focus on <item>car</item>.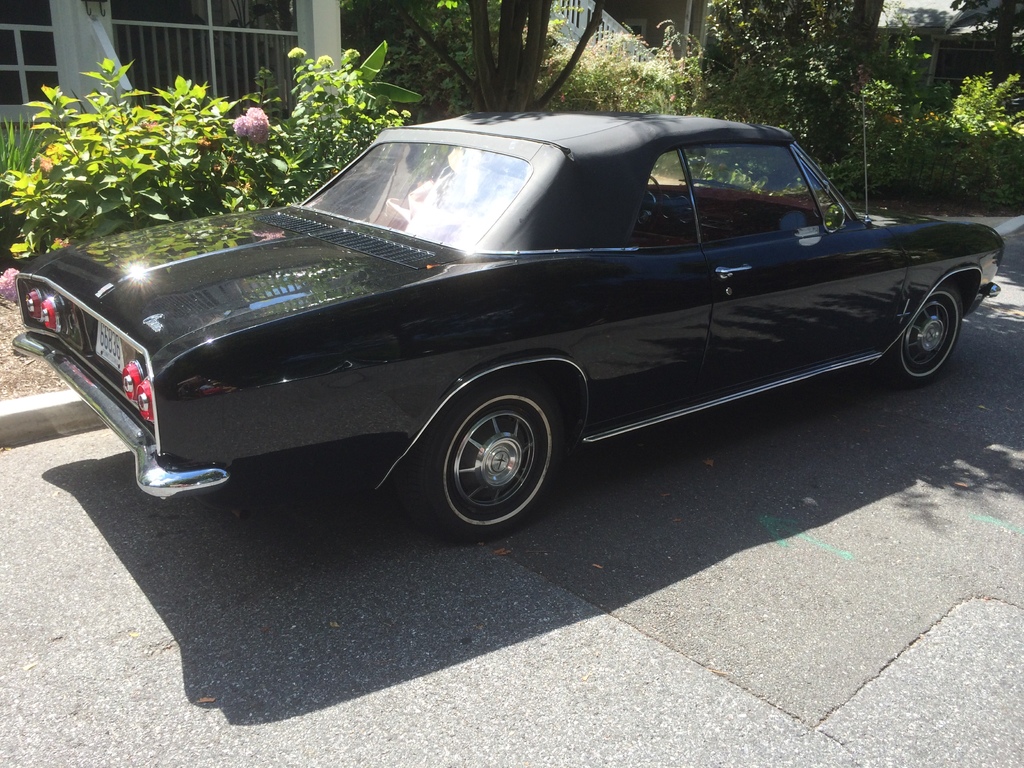
Focused at box(13, 111, 1002, 544).
